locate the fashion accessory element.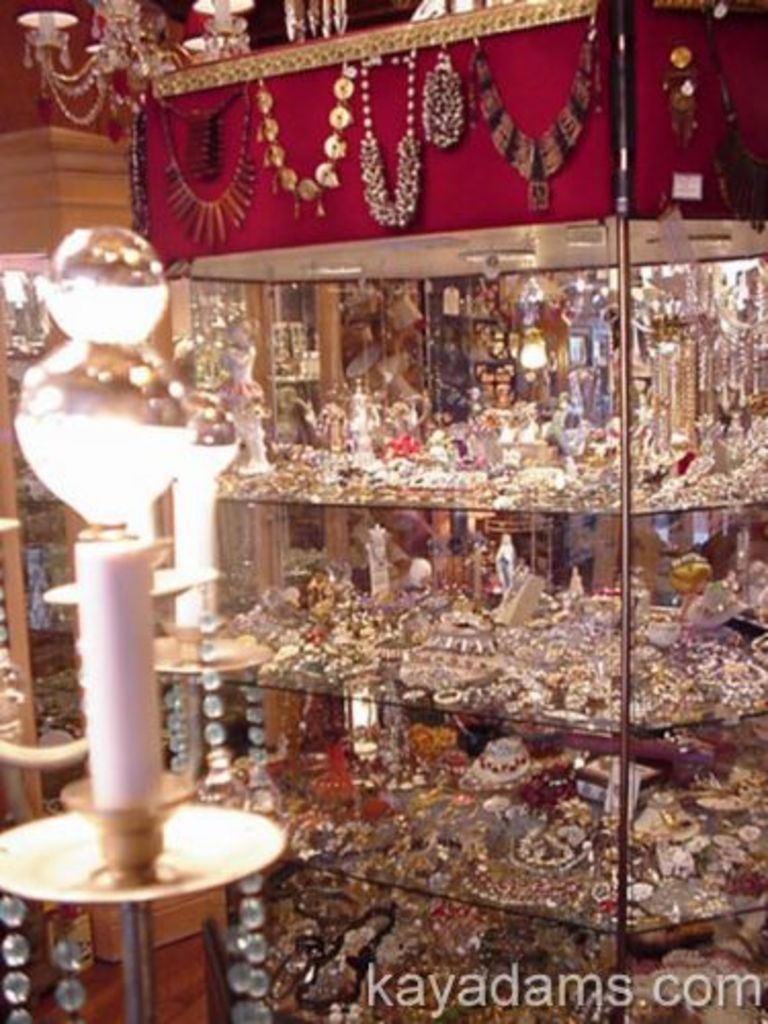
Element bbox: rect(152, 82, 256, 248).
